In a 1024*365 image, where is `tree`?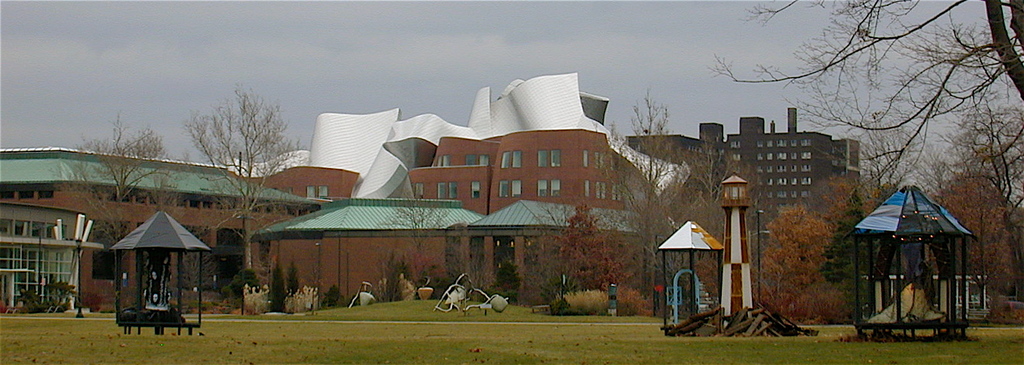
box(174, 61, 286, 270).
